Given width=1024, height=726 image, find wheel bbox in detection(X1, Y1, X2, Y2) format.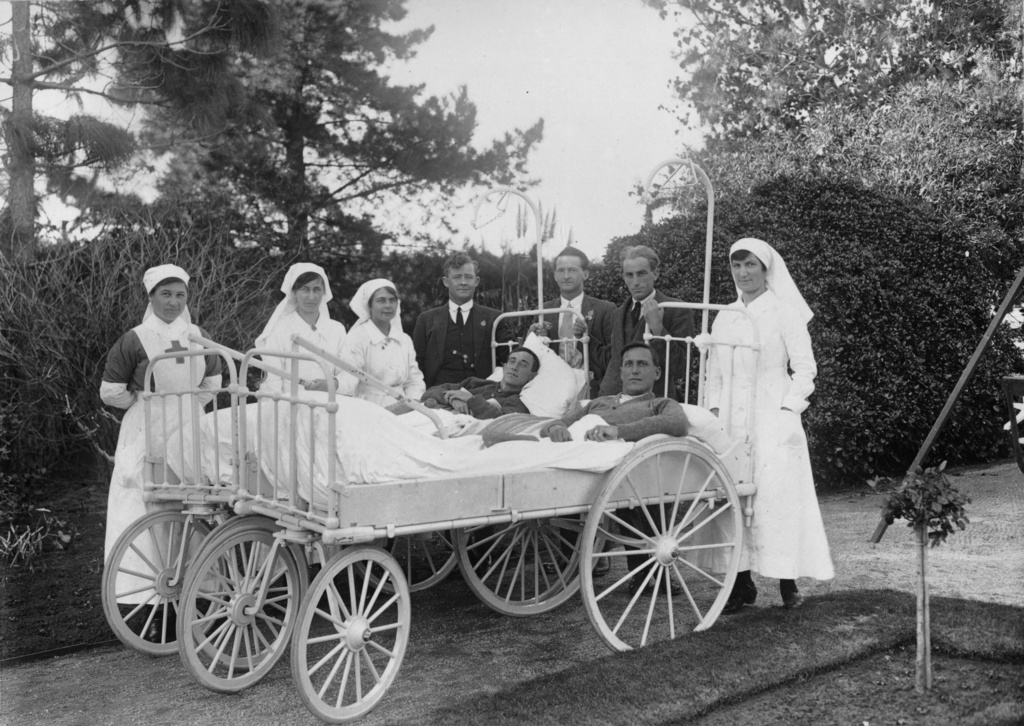
detection(187, 512, 307, 673).
